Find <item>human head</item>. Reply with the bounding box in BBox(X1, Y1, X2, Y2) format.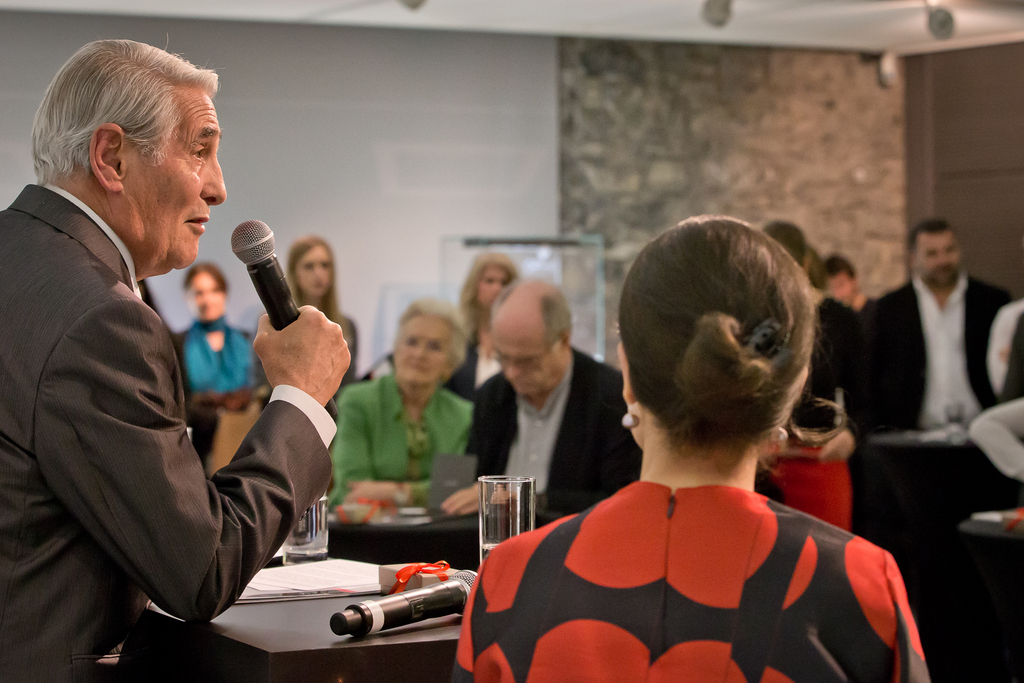
BBox(821, 257, 856, 304).
